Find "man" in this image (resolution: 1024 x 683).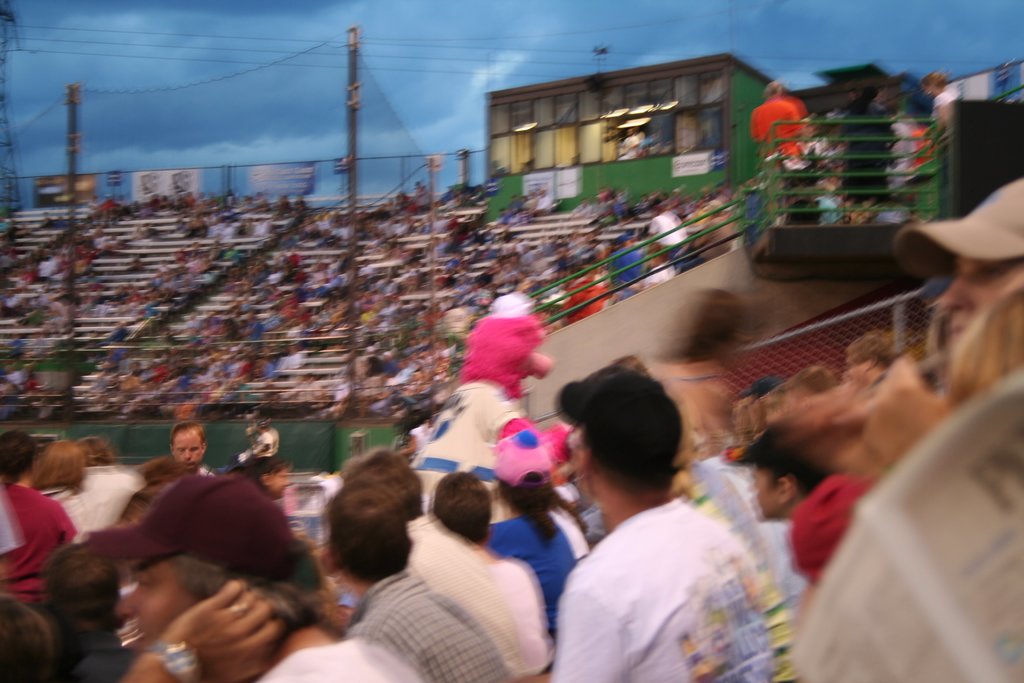
(615, 126, 640, 158).
